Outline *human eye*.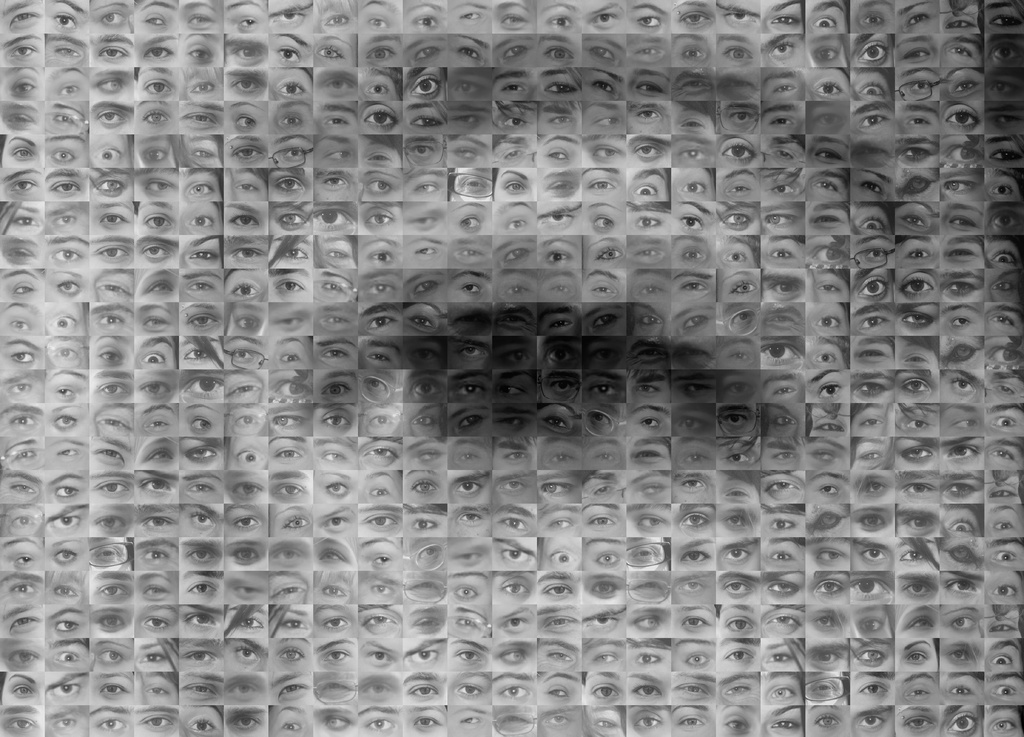
Outline: {"x1": 52, "y1": 10, "x2": 76, "y2": 31}.
